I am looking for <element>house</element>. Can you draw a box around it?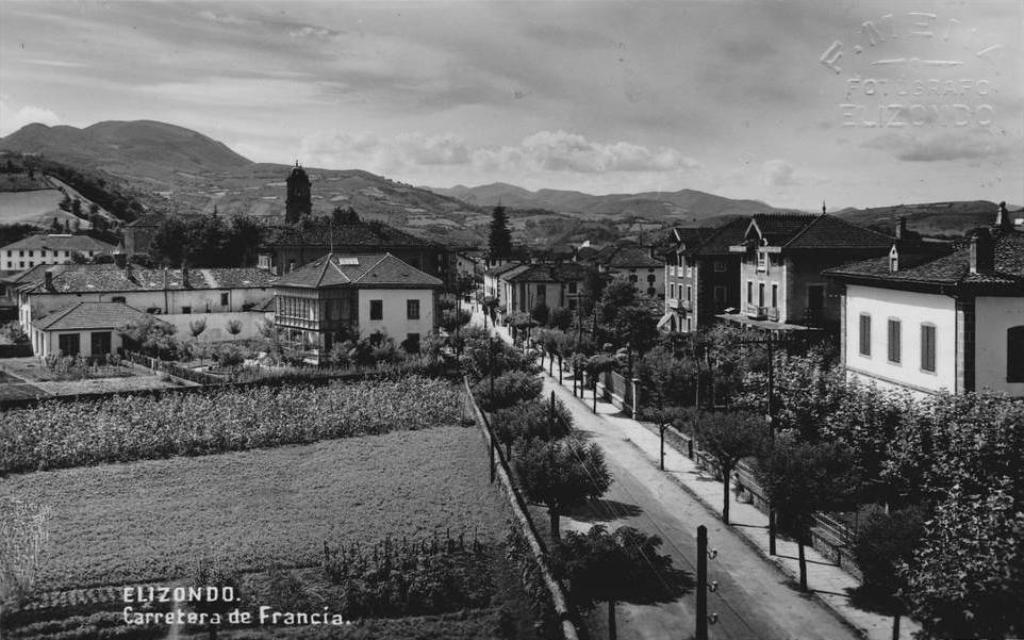
Sure, the bounding box is box=[733, 221, 881, 374].
